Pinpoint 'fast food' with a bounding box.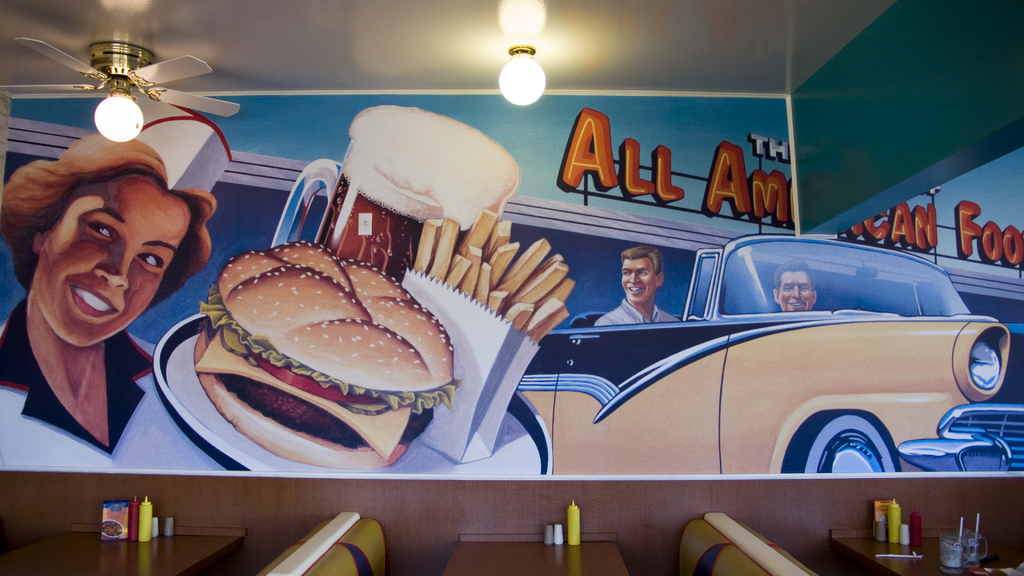
l=193, t=218, r=455, b=450.
